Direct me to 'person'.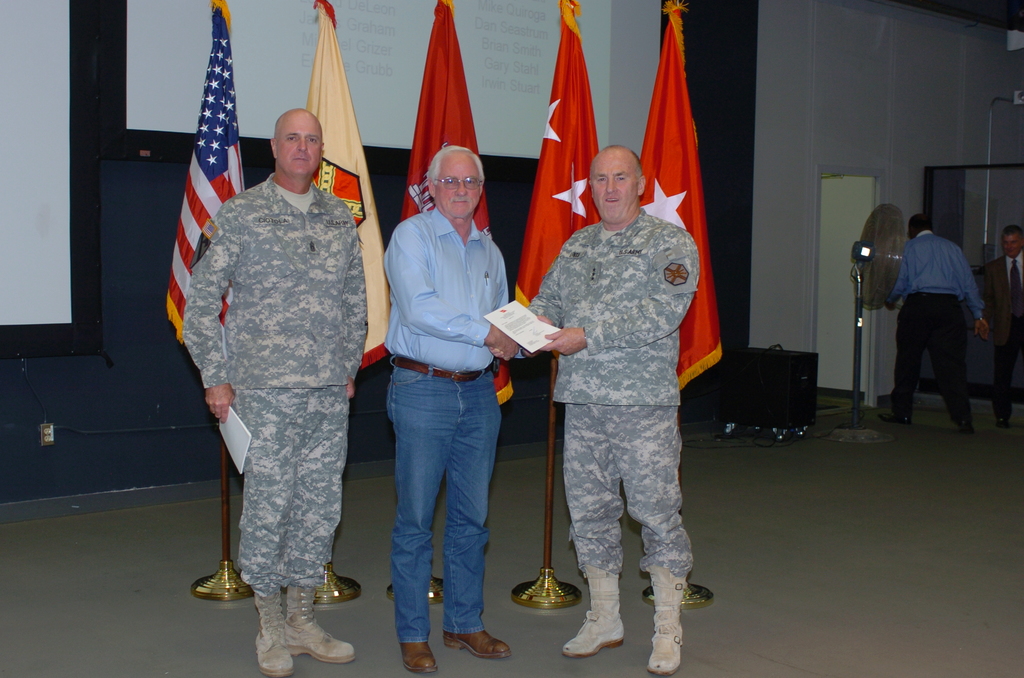
Direction: Rect(169, 69, 369, 640).
